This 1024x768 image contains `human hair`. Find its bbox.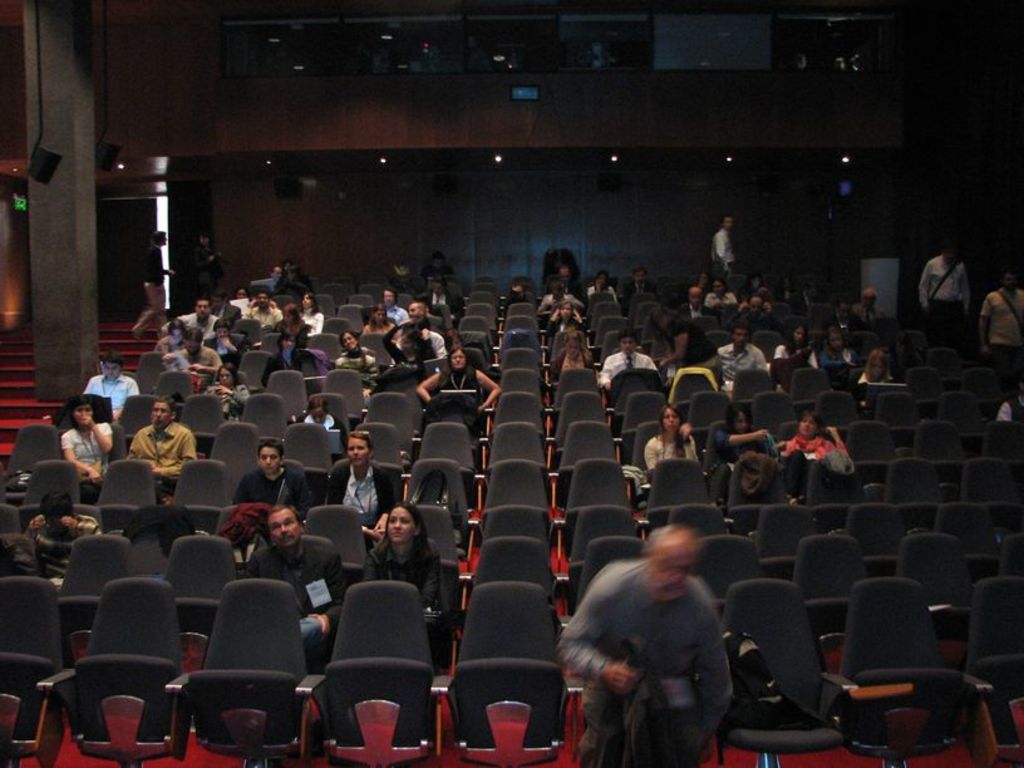
<box>862,346,892,381</box>.
